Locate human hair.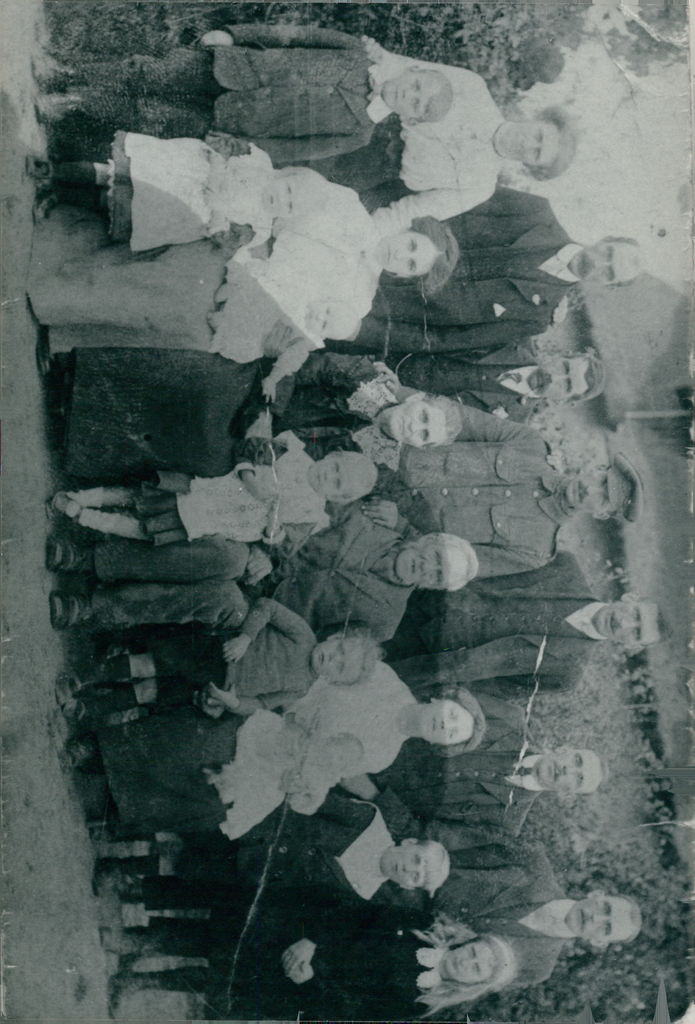
Bounding box: locate(410, 214, 466, 292).
